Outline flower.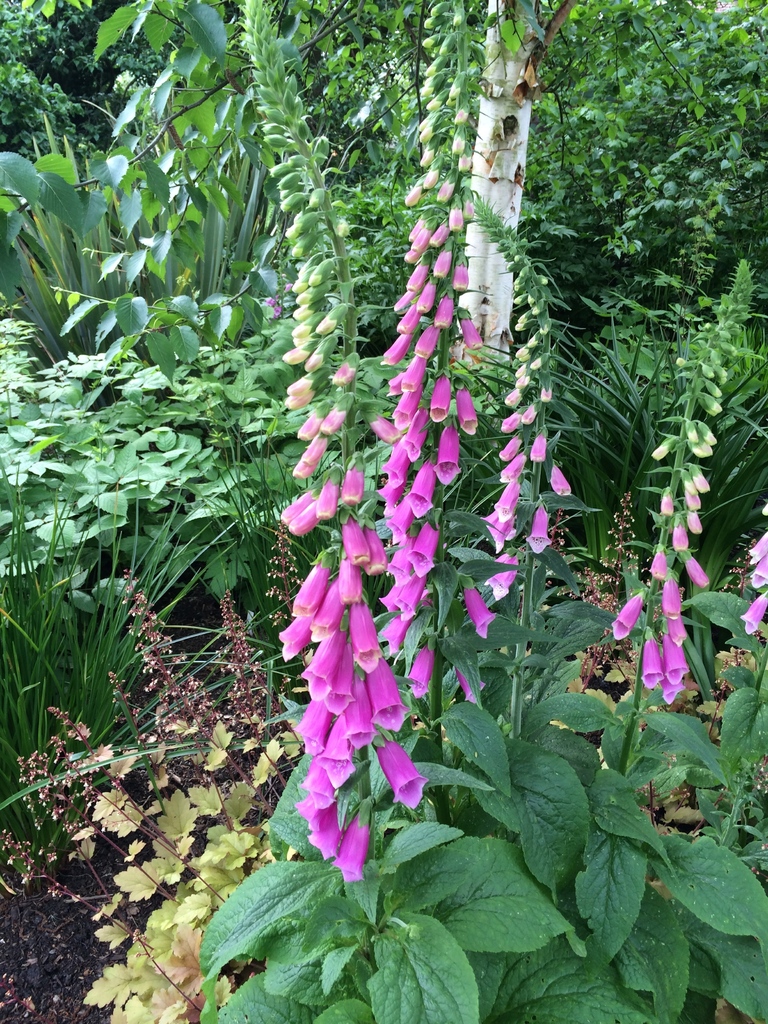
Outline: bbox(375, 739, 429, 812).
